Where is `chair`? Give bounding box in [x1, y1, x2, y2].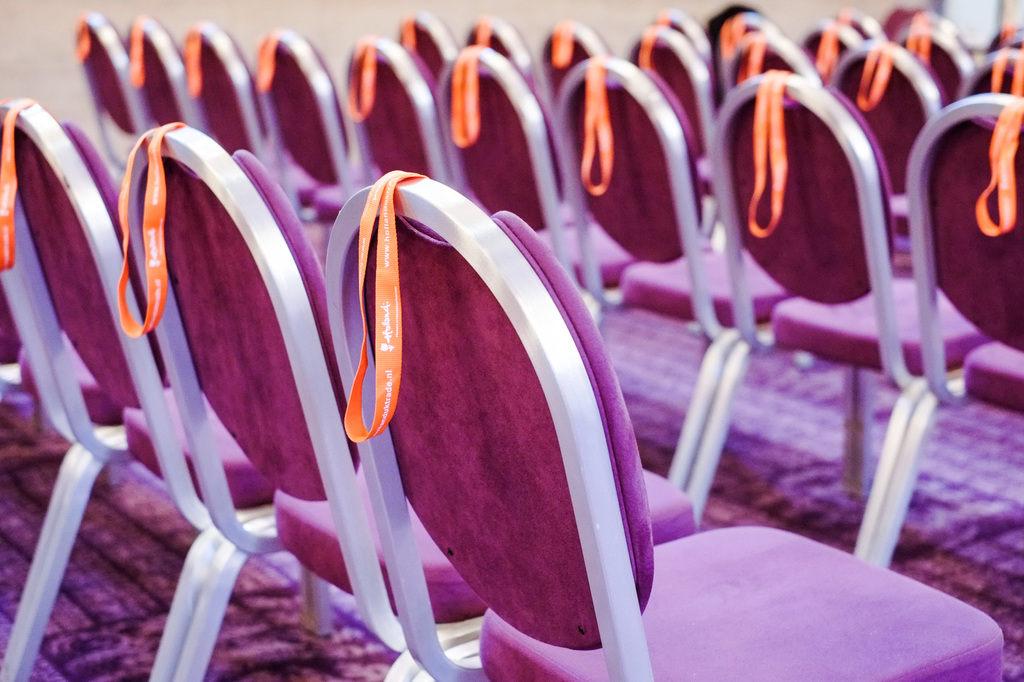
[0, 98, 280, 681].
